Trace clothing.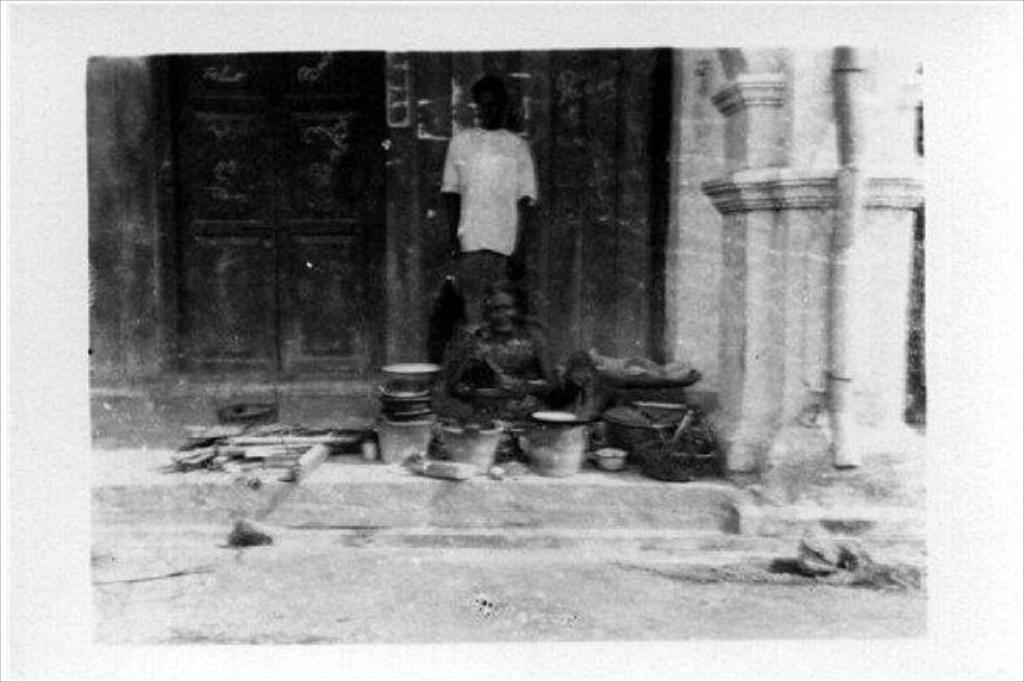
Traced to (left=431, top=85, right=543, bottom=344).
